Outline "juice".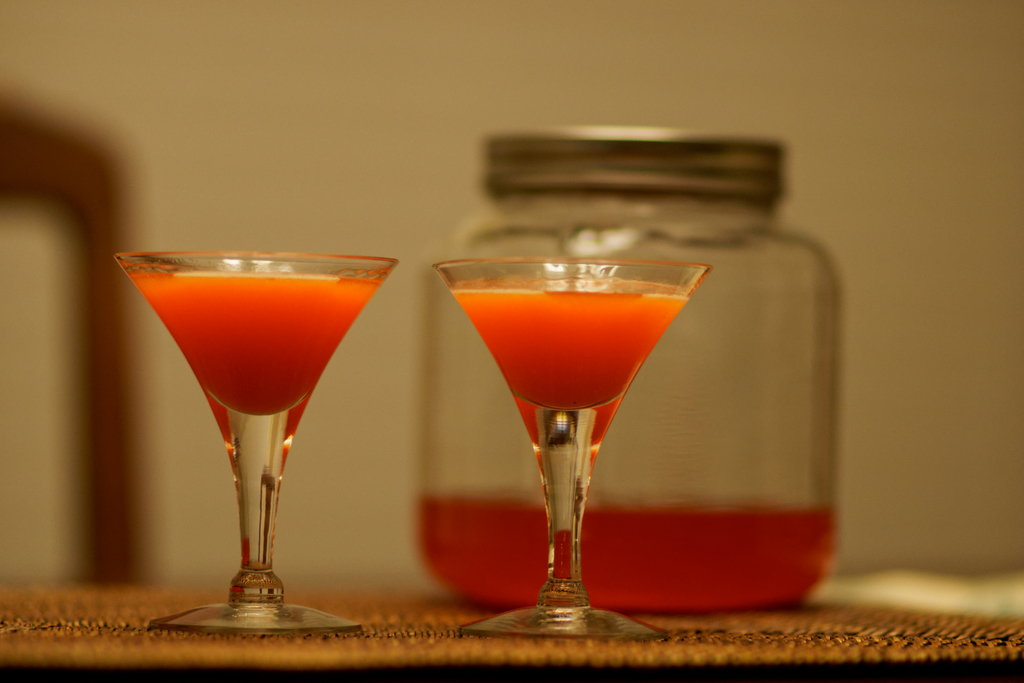
Outline: BBox(416, 488, 843, 614).
